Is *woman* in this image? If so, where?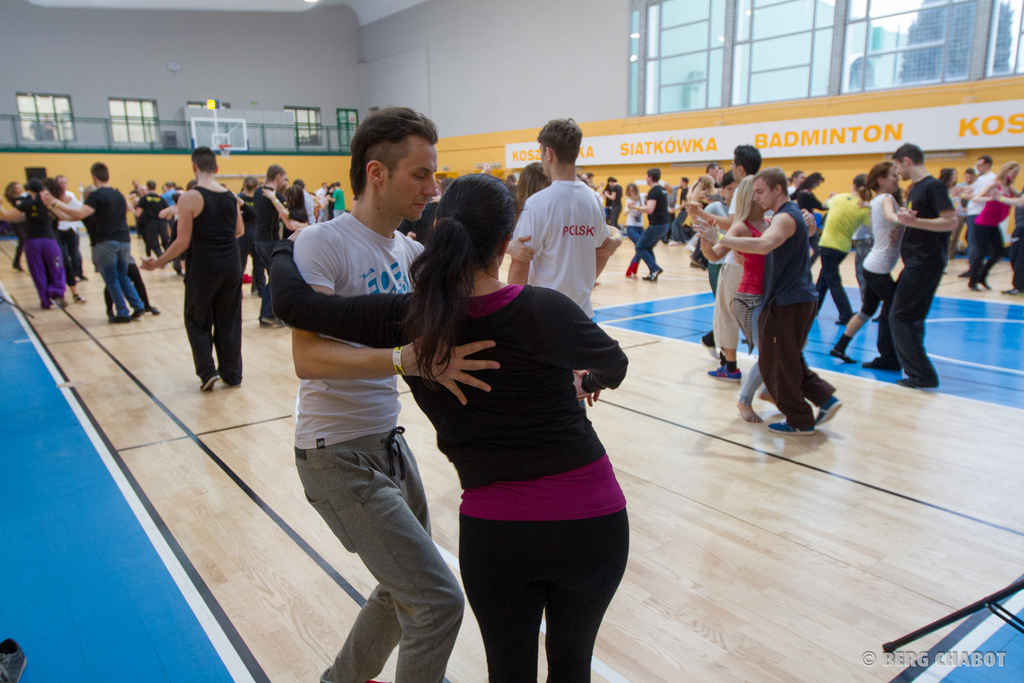
Yes, at (12,180,22,272).
